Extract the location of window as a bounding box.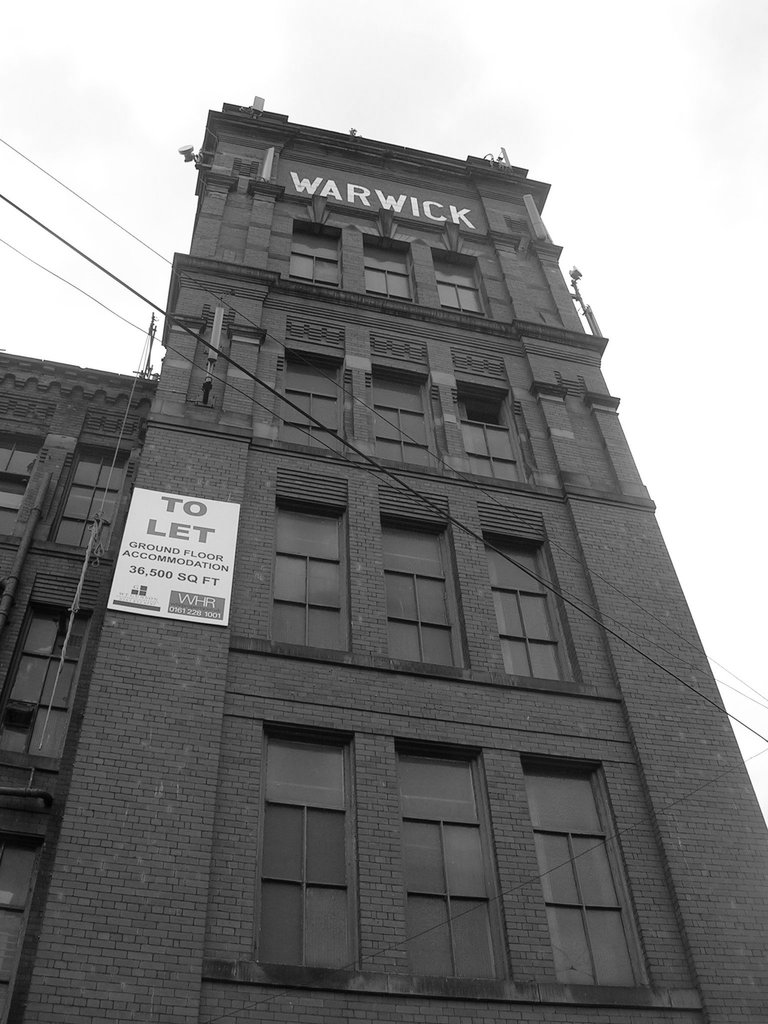
left=359, top=383, right=429, bottom=454.
